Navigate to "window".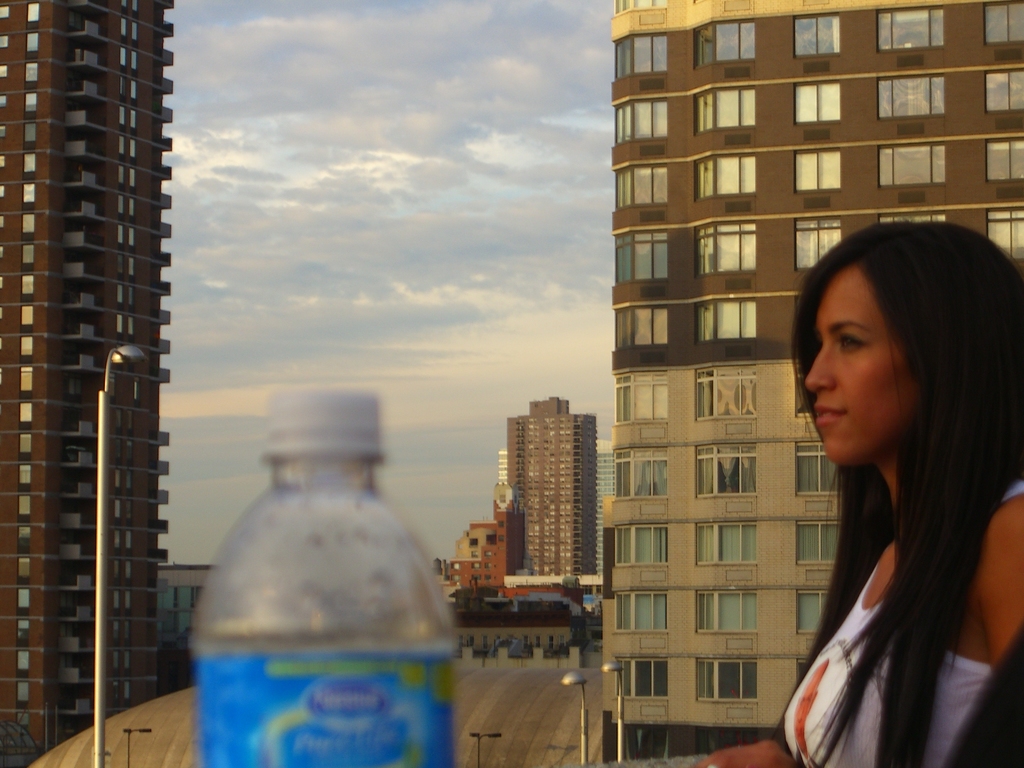
Navigation target: 876 8 946 49.
